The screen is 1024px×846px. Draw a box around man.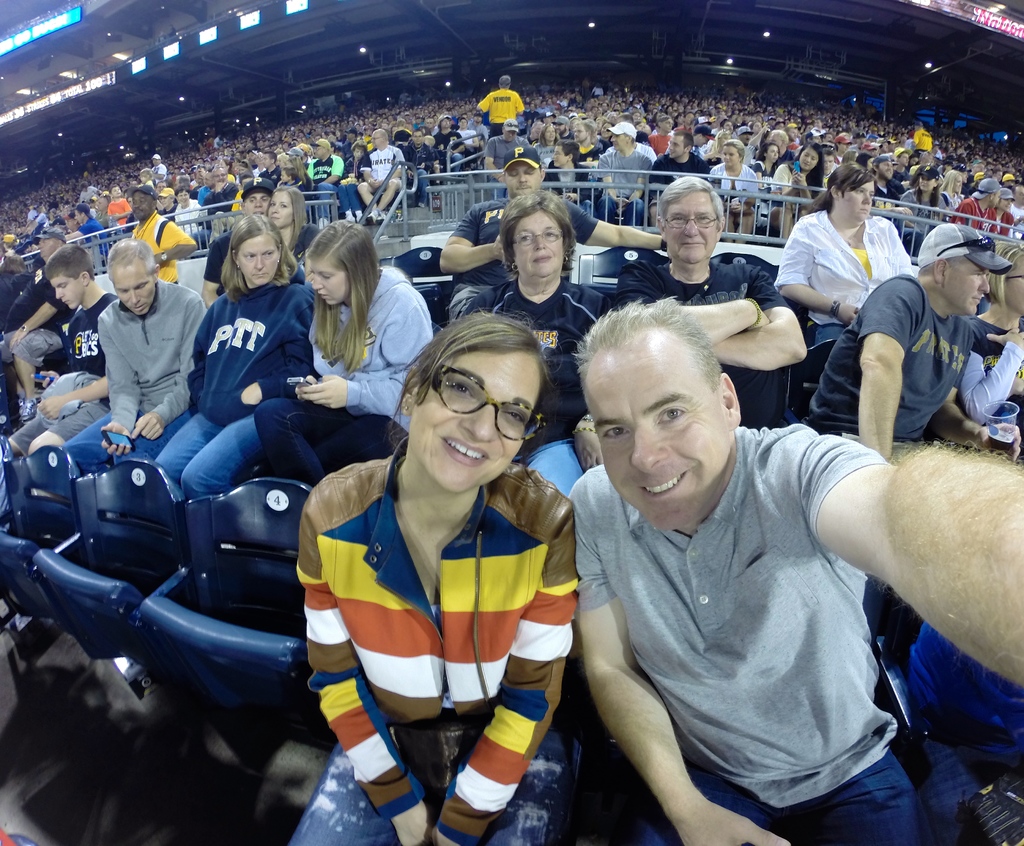
{"left": 0, "top": 225, "right": 71, "bottom": 426}.
